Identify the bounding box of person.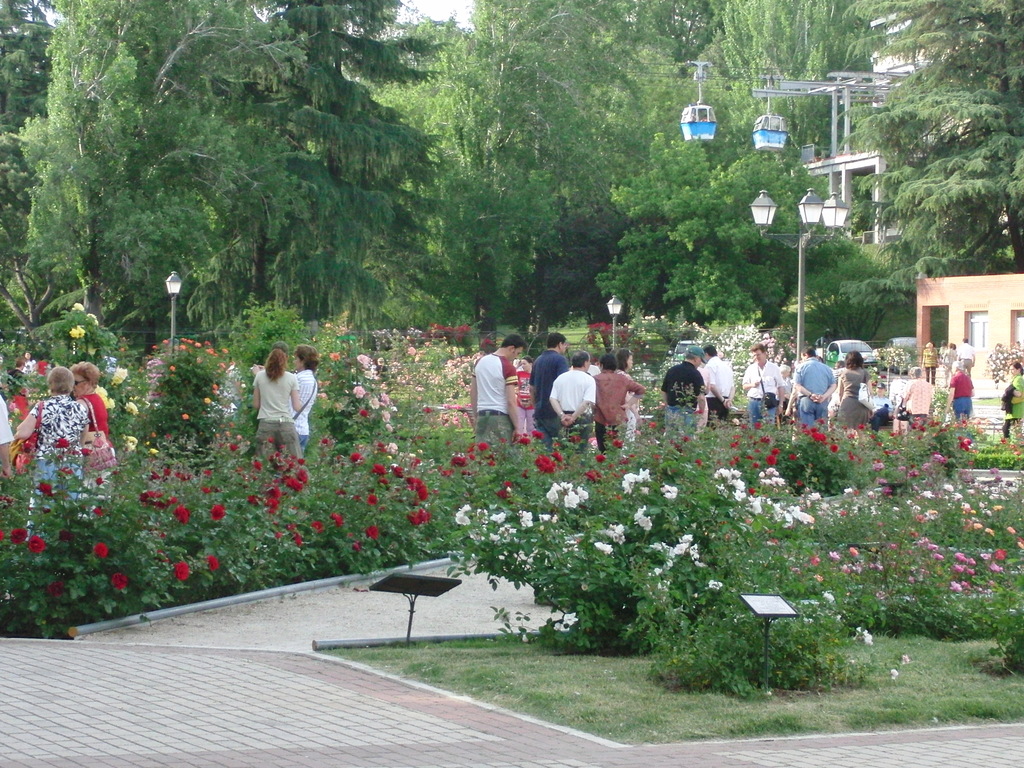
70:358:112:512.
